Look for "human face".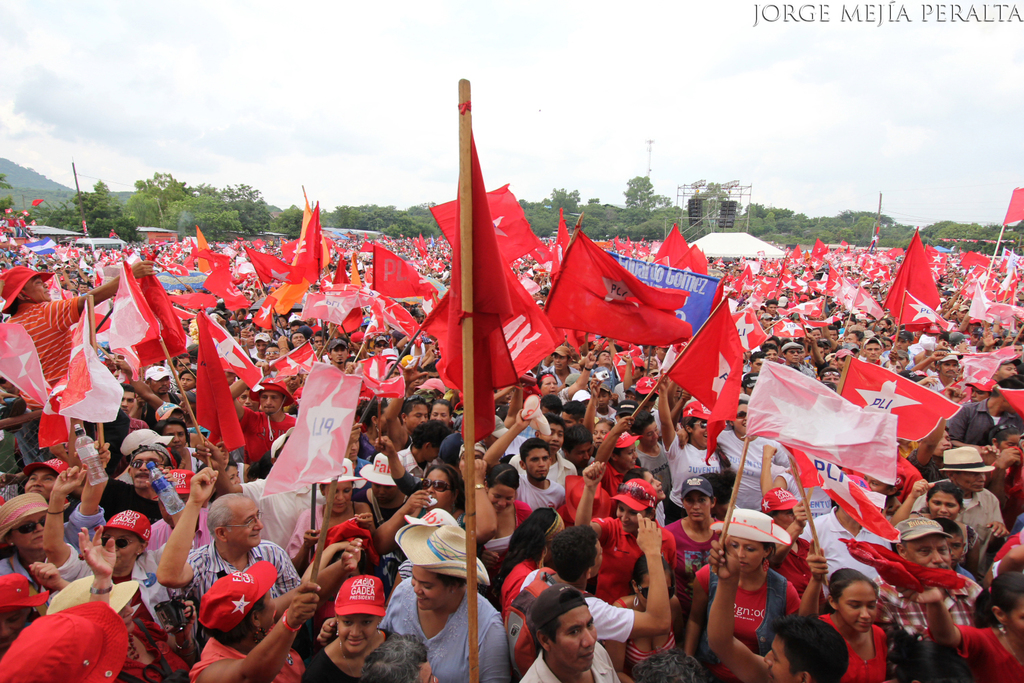
Found: 129, 455, 169, 491.
